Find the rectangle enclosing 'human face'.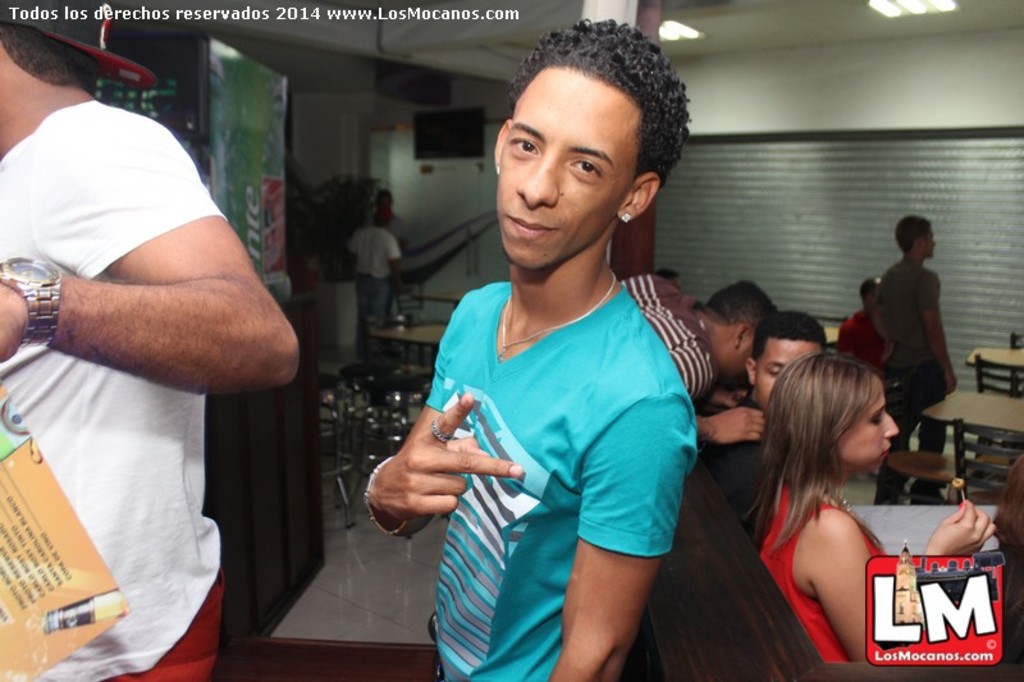
bbox(835, 389, 899, 475).
